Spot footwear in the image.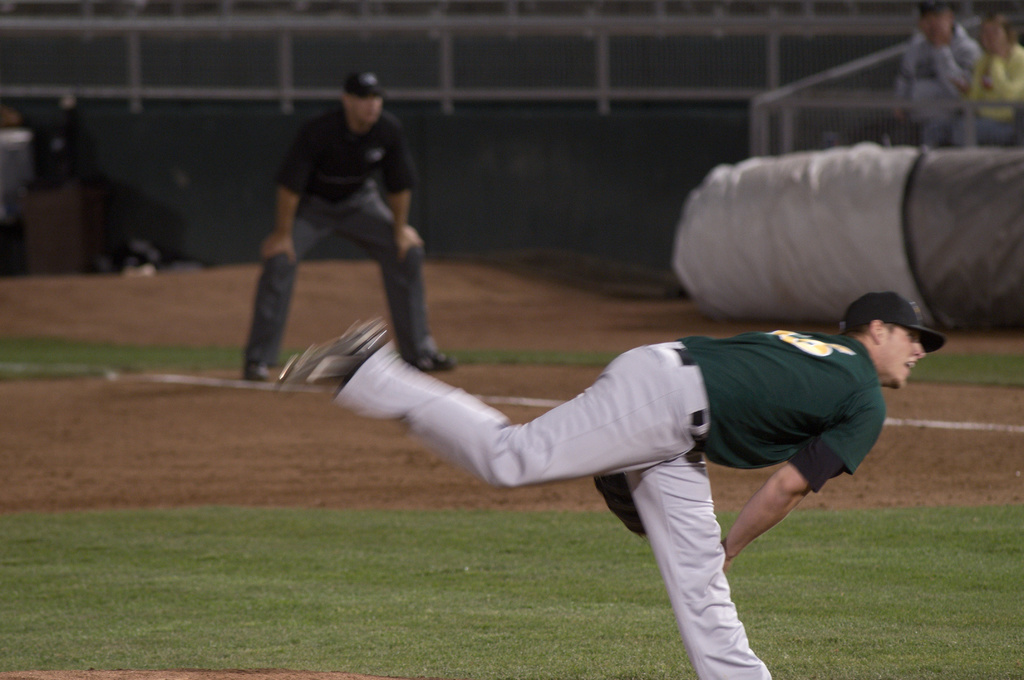
footwear found at crop(240, 360, 270, 379).
